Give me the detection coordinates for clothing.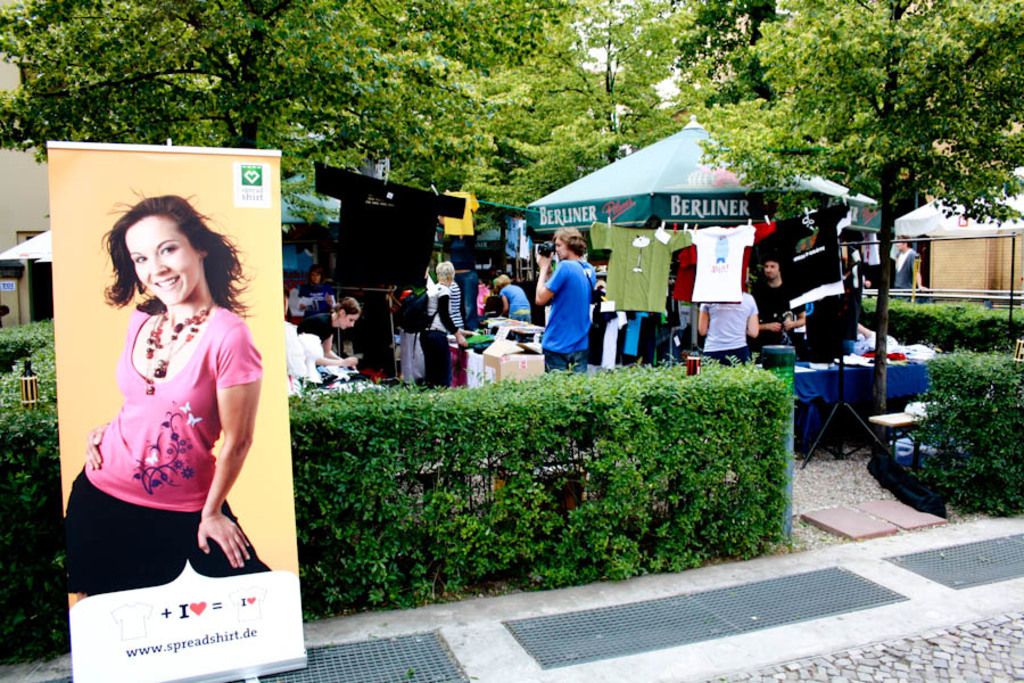
(299,282,338,319).
